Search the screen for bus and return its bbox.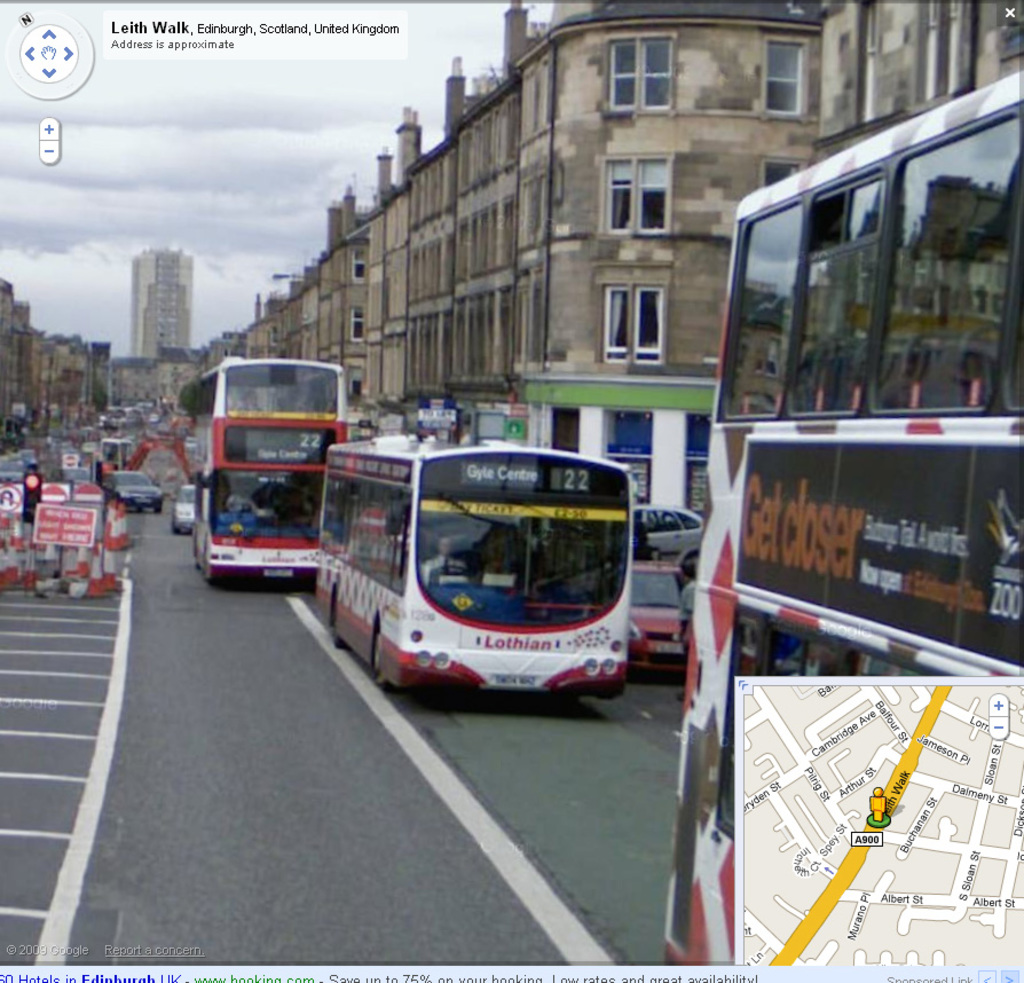
Found: box=[188, 352, 354, 582].
